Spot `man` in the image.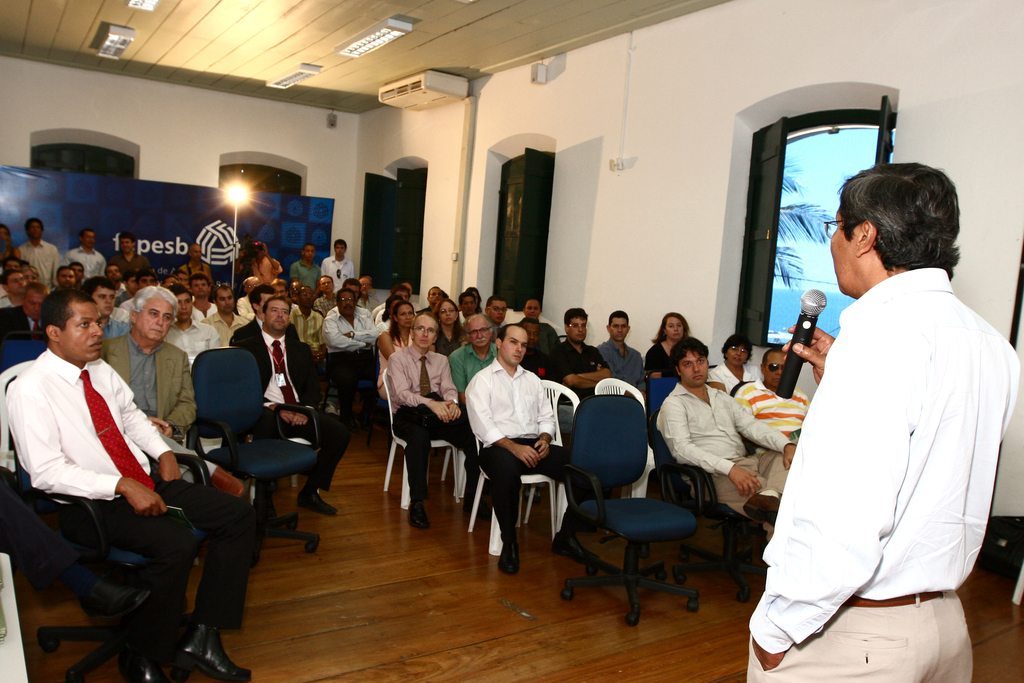
`man` found at 556:304:610:403.
